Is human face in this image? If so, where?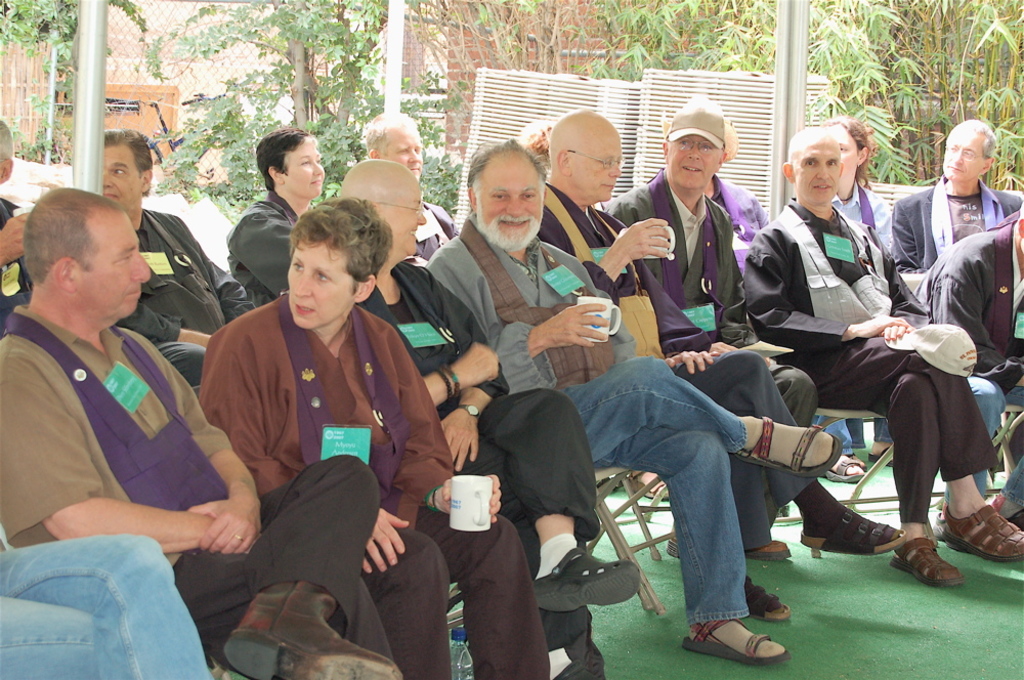
Yes, at <box>667,135,723,190</box>.
